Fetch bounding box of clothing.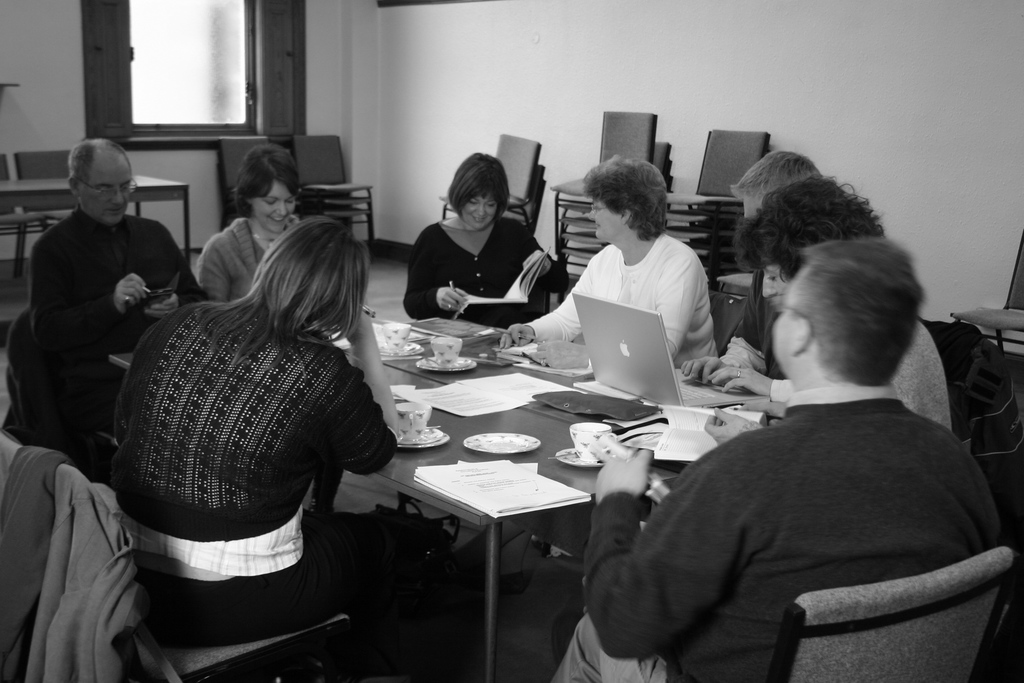
Bbox: detection(406, 215, 568, 325).
